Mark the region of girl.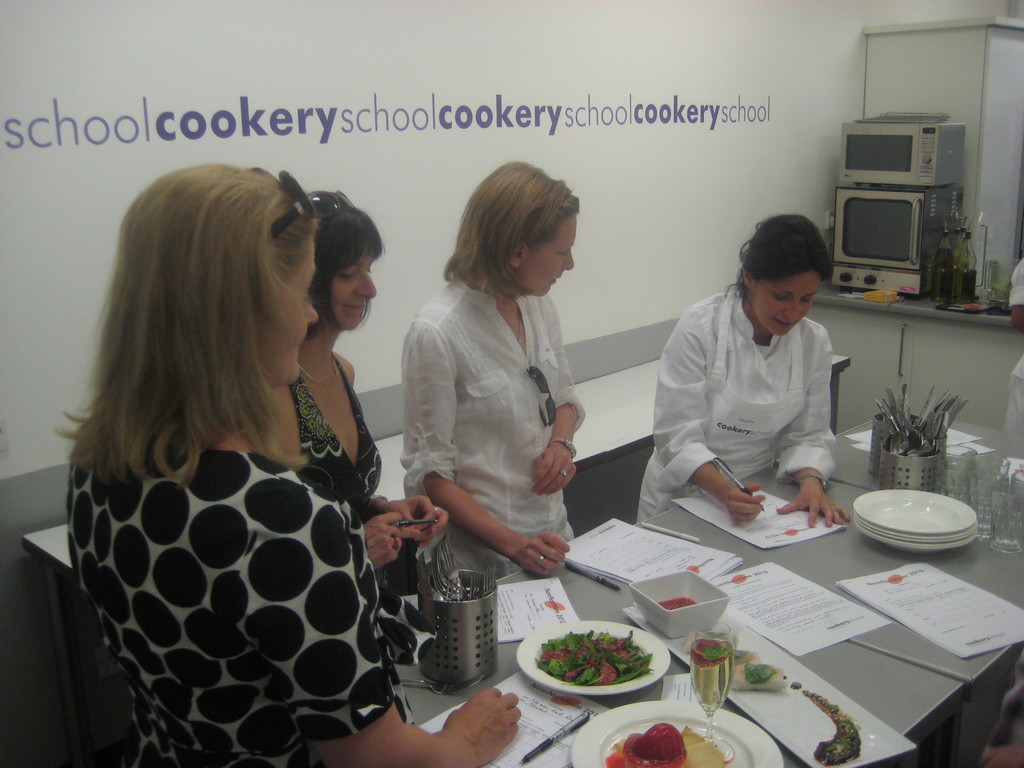
Region: {"left": 394, "top": 150, "right": 584, "bottom": 579}.
